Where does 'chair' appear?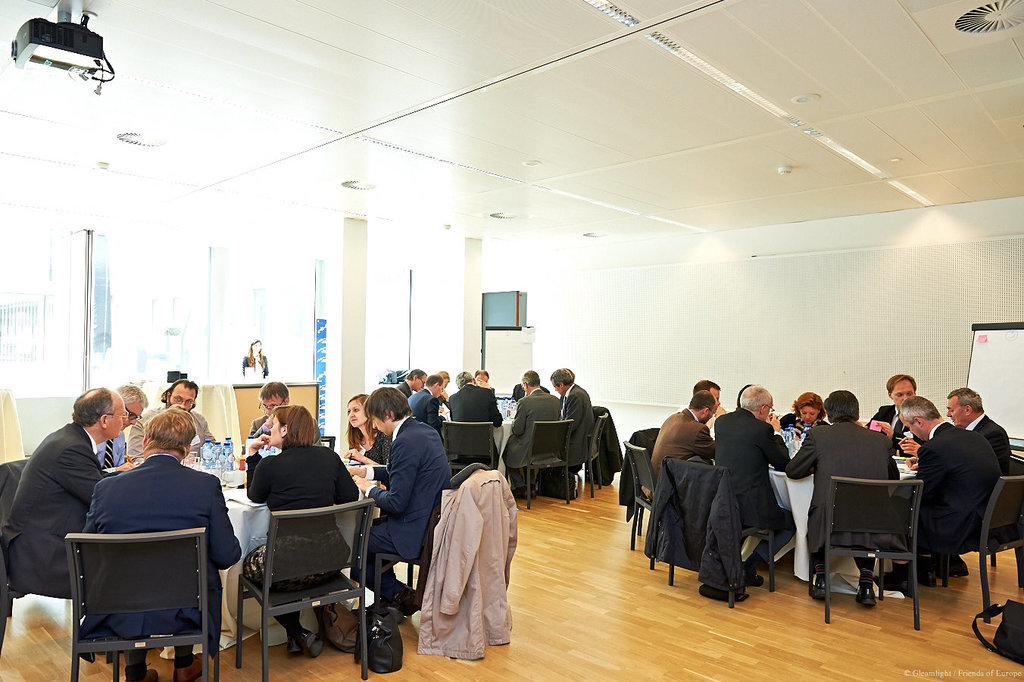
Appears at 504:421:573:510.
